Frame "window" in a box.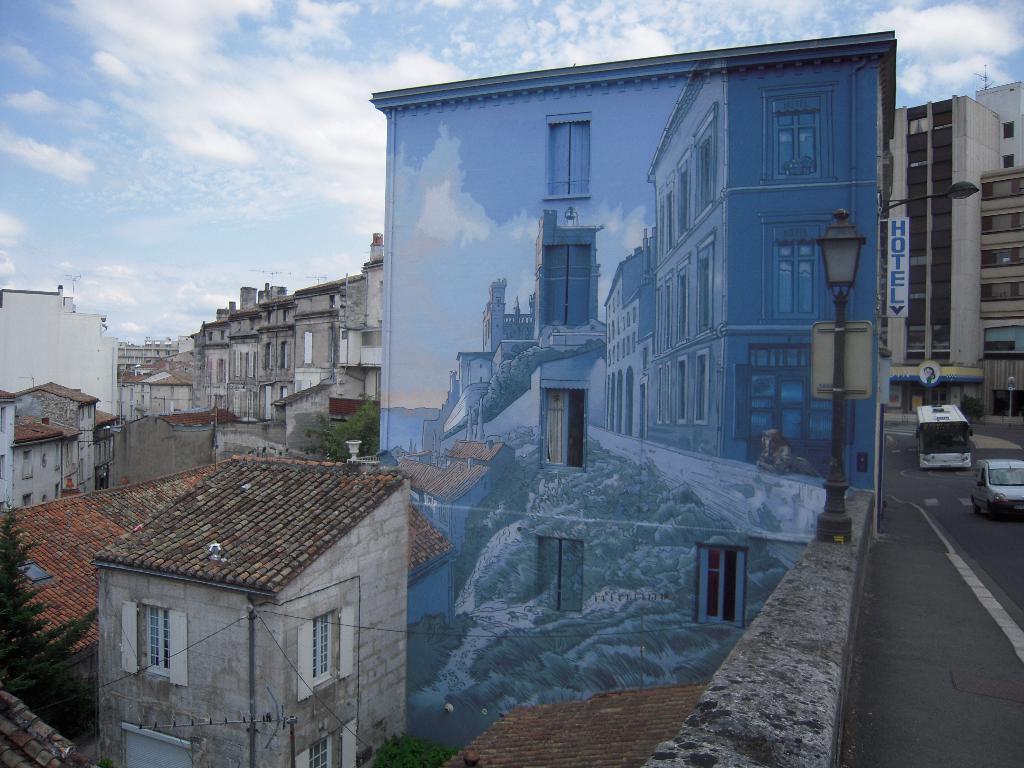
bbox(120, 606, 185, 689).
